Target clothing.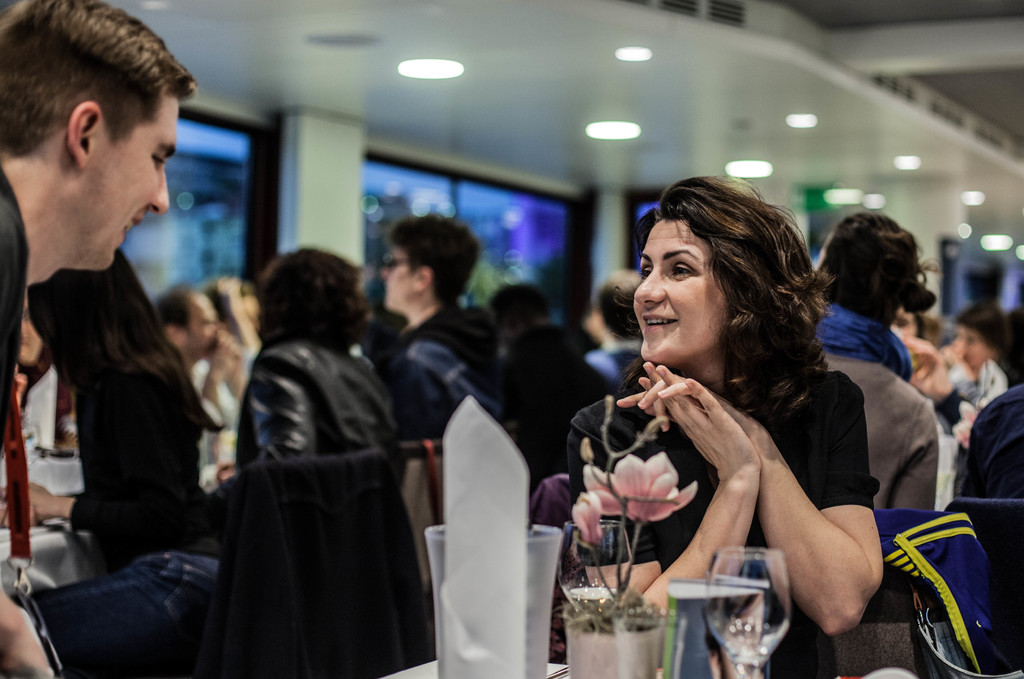
Target region: x1=384 y1=306 x2=521 y2=445.
